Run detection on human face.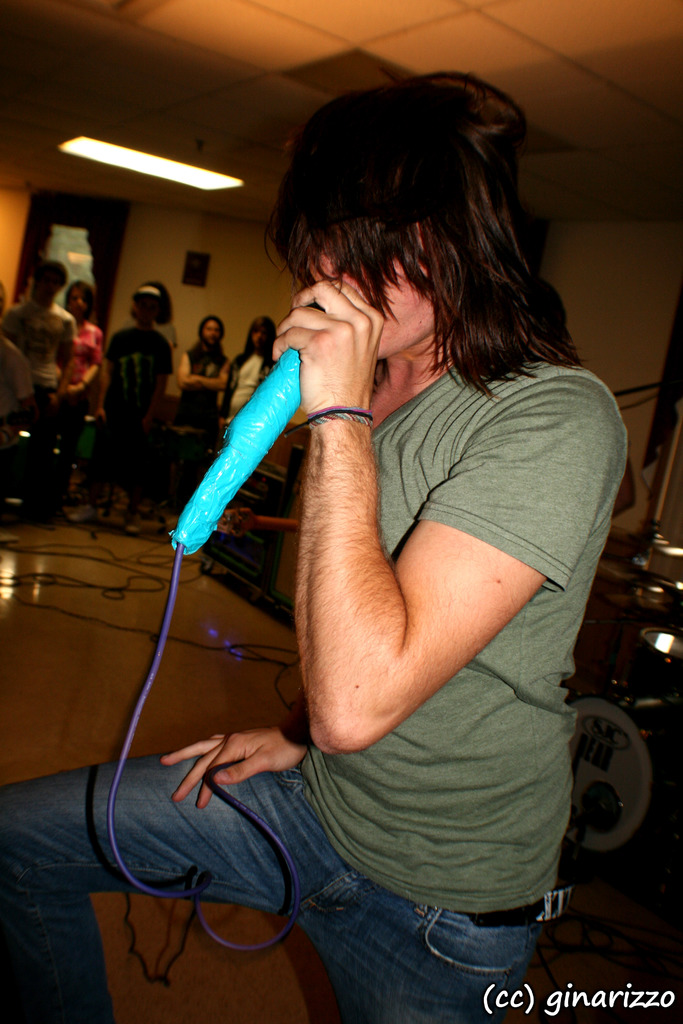
Result: 249, 324, 266, 347.
